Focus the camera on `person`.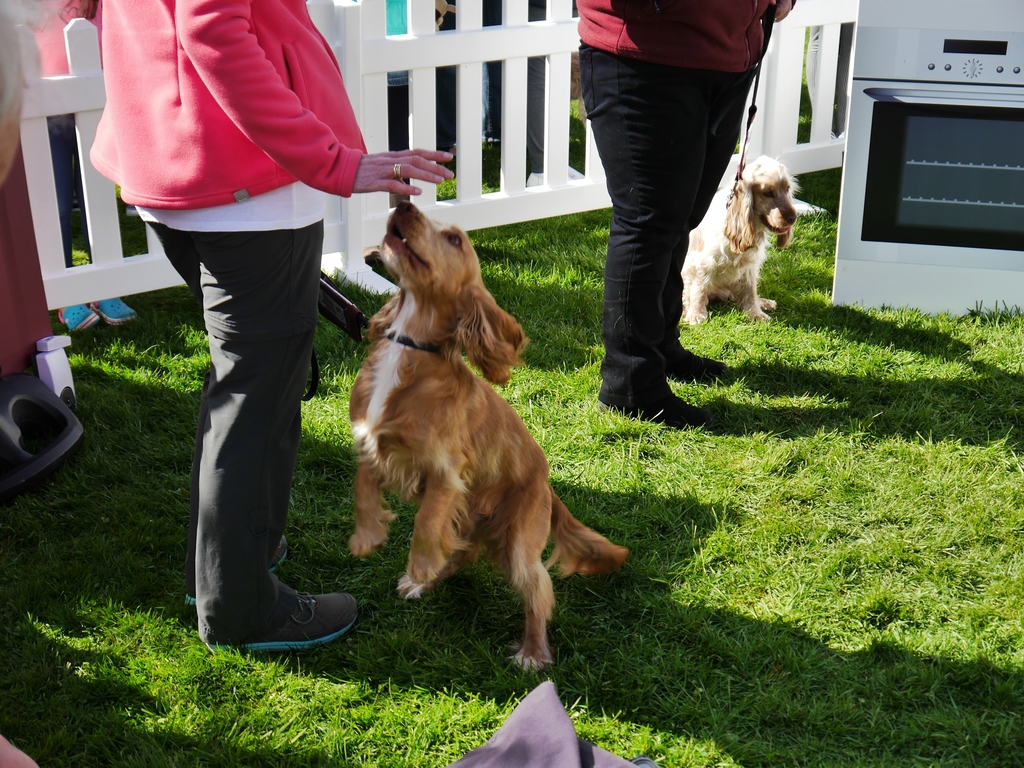
Focus region: <bbox>111, 0, 383, 627</bbox>.
